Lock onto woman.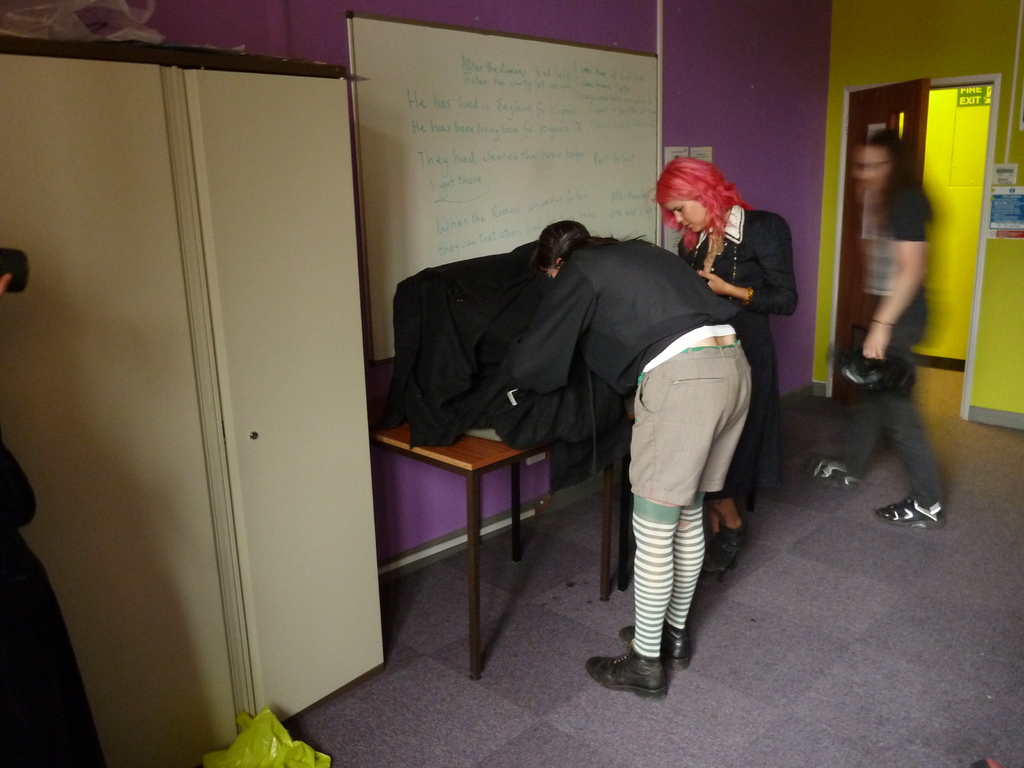
Locked: detection(447, 163, 750, 709).
